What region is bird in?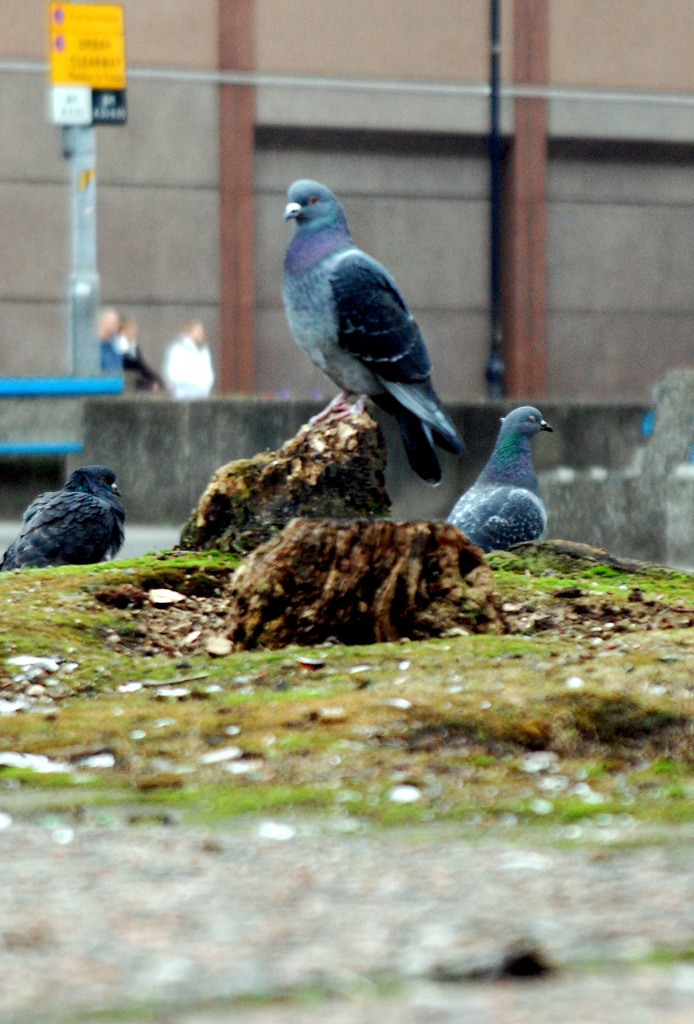
BBox(0, 465, 127, 570).
